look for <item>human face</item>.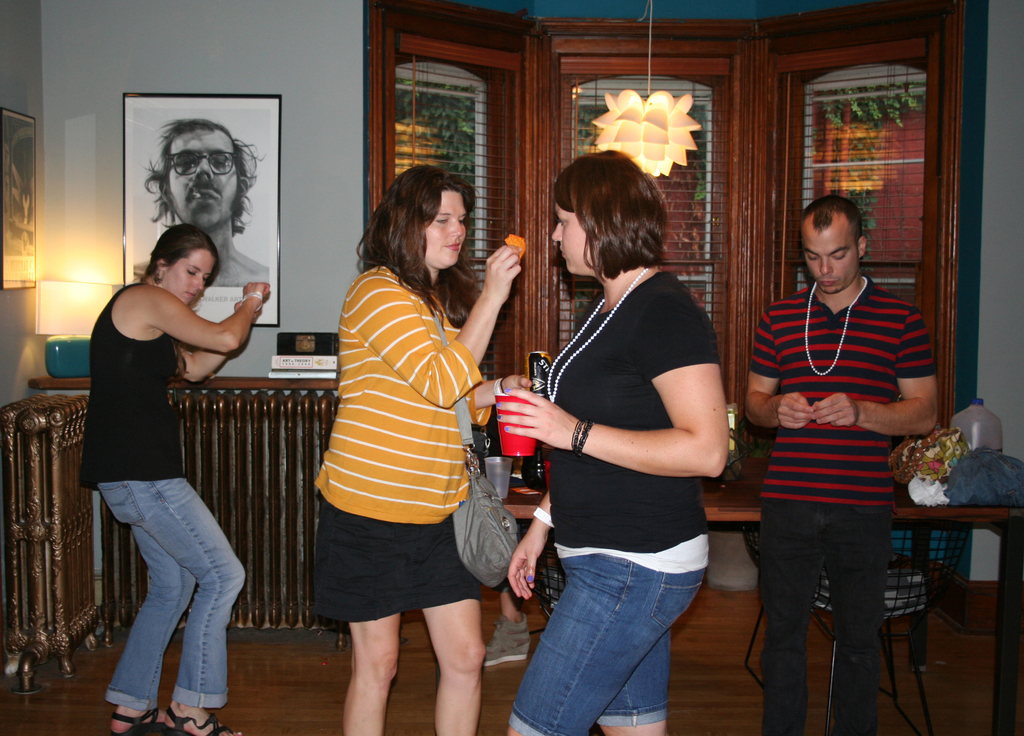
Found: 553, 202, 594, 278.
